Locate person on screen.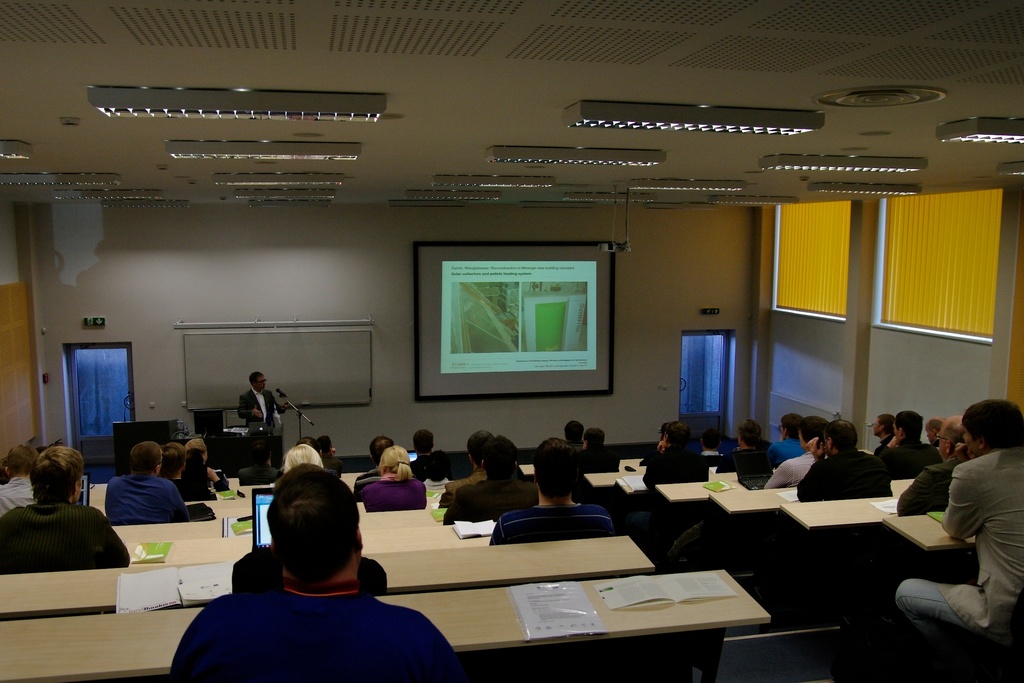
On screen at box(235, 370, 291, 476).
